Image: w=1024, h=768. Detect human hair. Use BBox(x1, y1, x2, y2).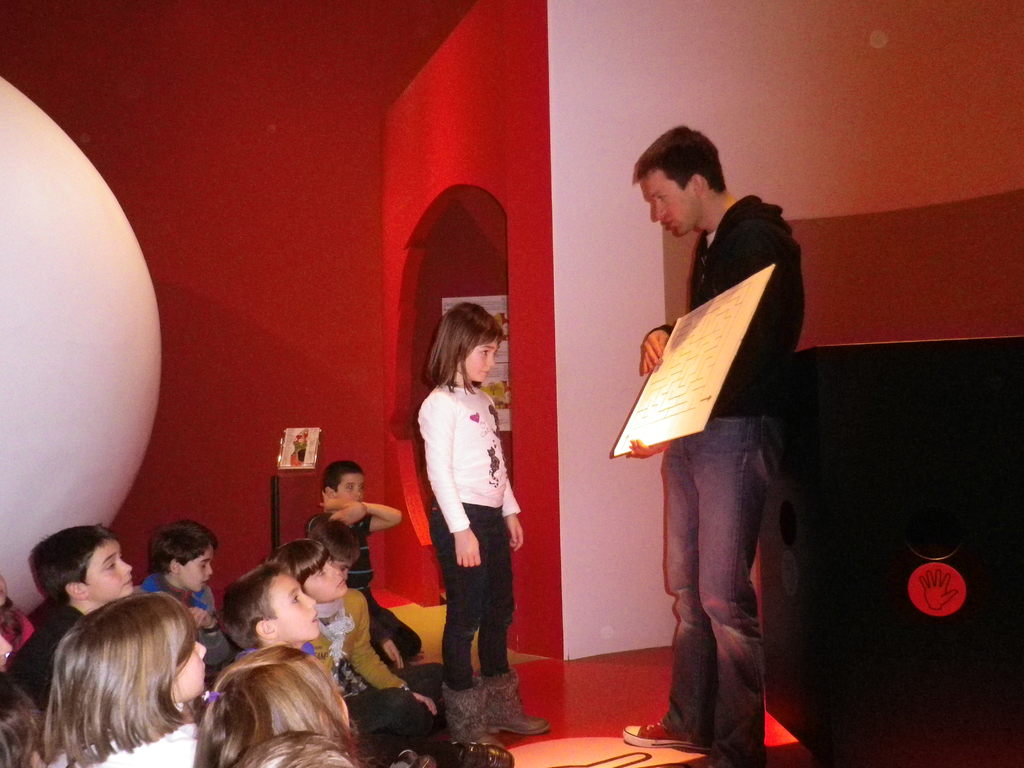
BBox(236, 729, 356, 767).
